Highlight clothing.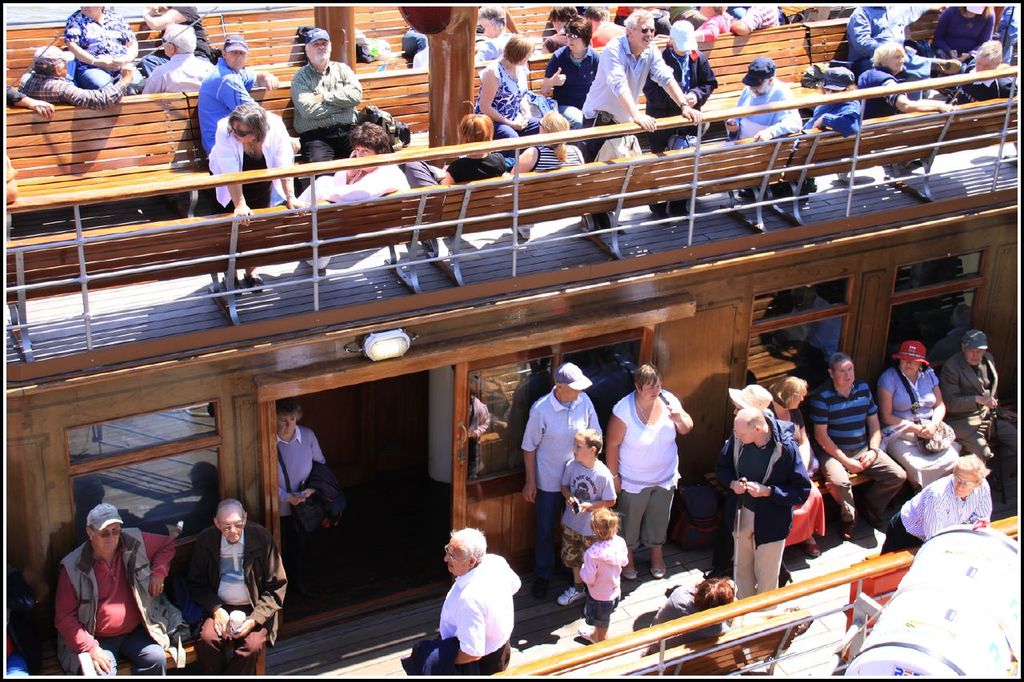
Highlighted region: Rect(68, 18, 137, 87).
